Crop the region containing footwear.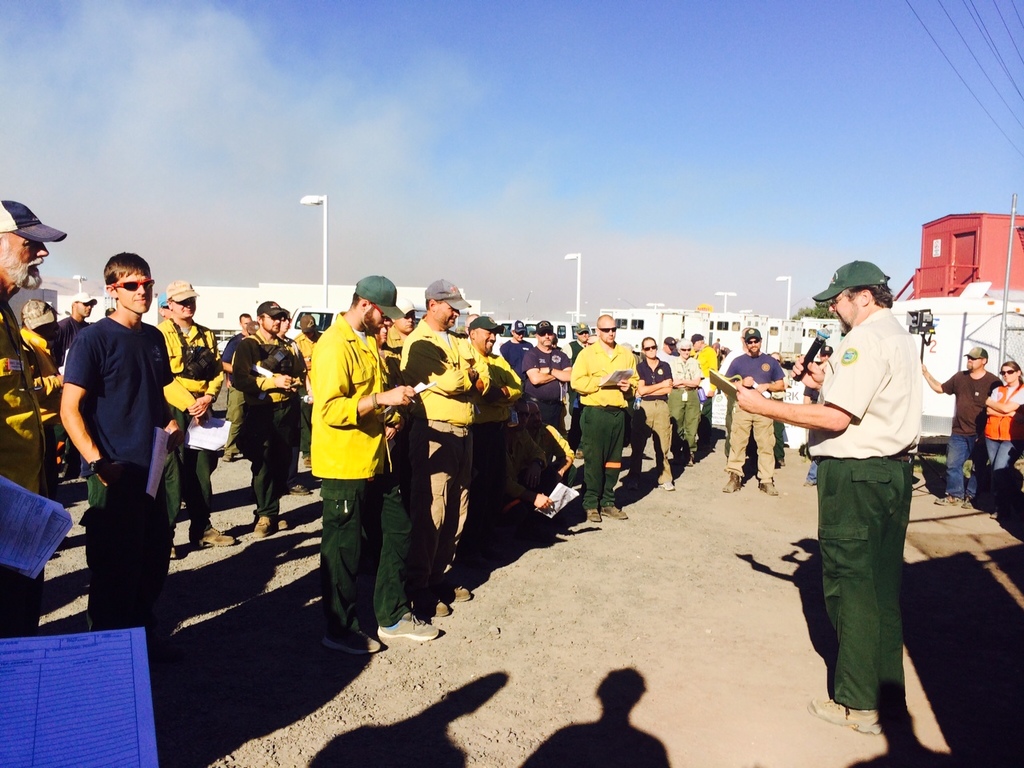
Crop region: detection(321, 623, 385, 659).
